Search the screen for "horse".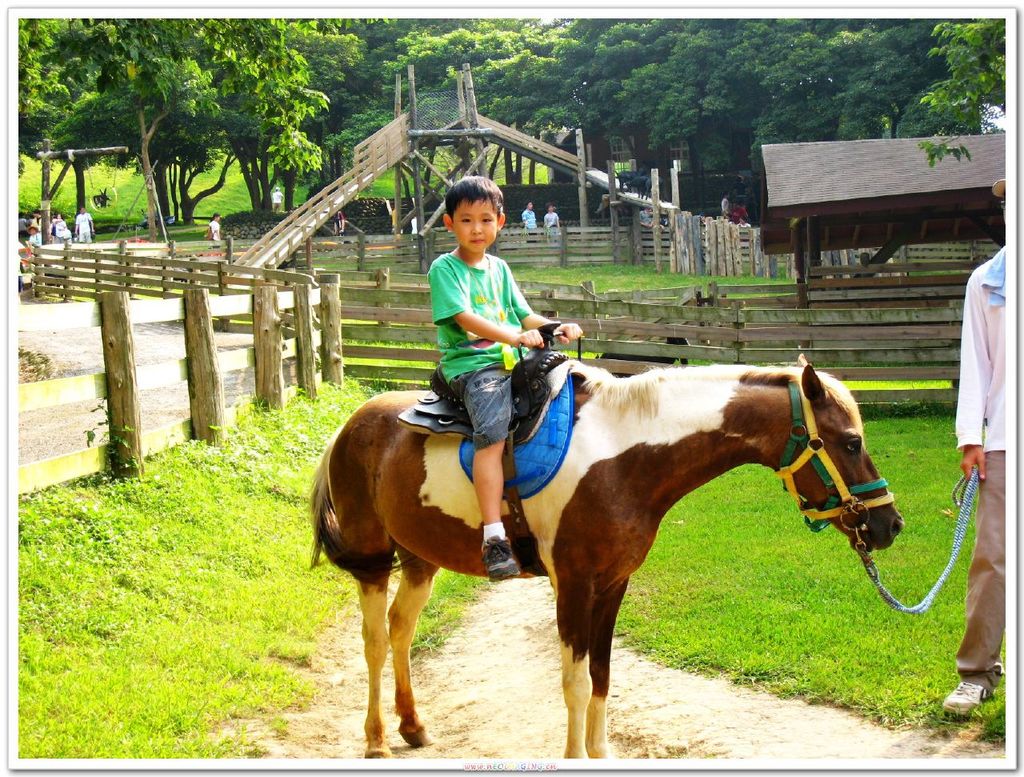
Found at Rect(310, 329, 908, 760).
